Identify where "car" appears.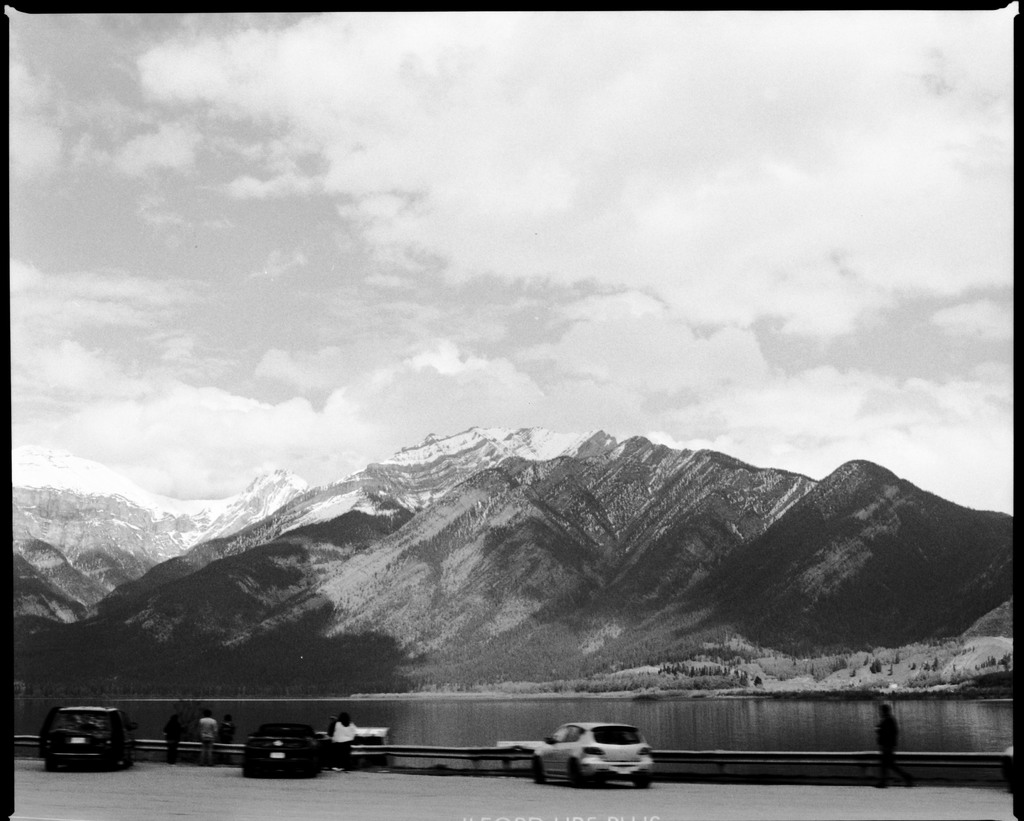
Appears at (240,727,323,779).
